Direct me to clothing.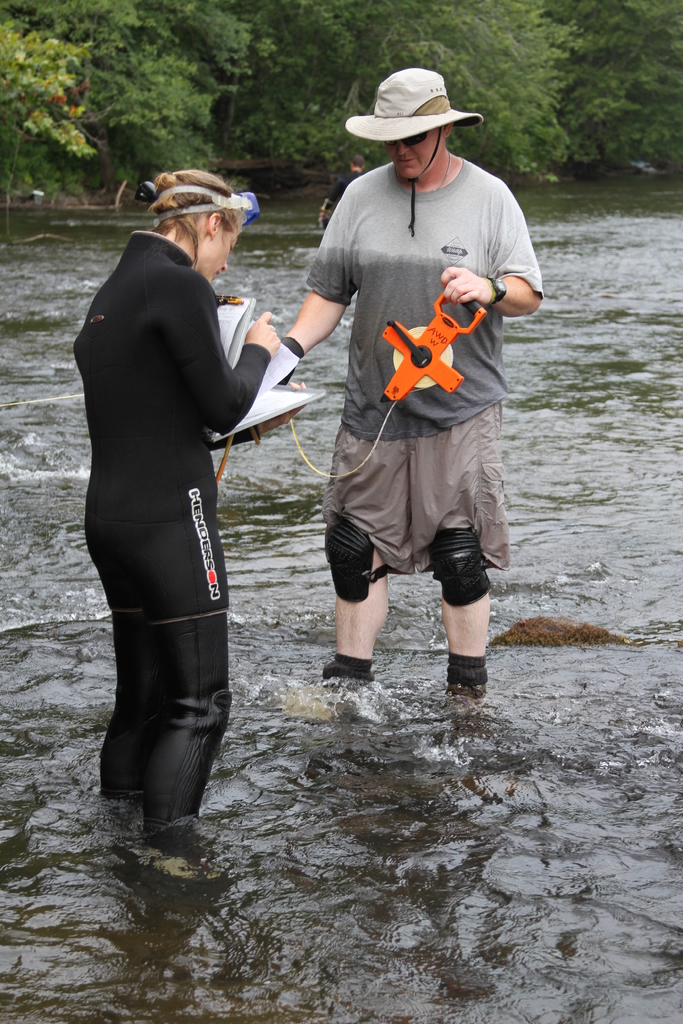
Direction: 324, 170, 366, 201.
